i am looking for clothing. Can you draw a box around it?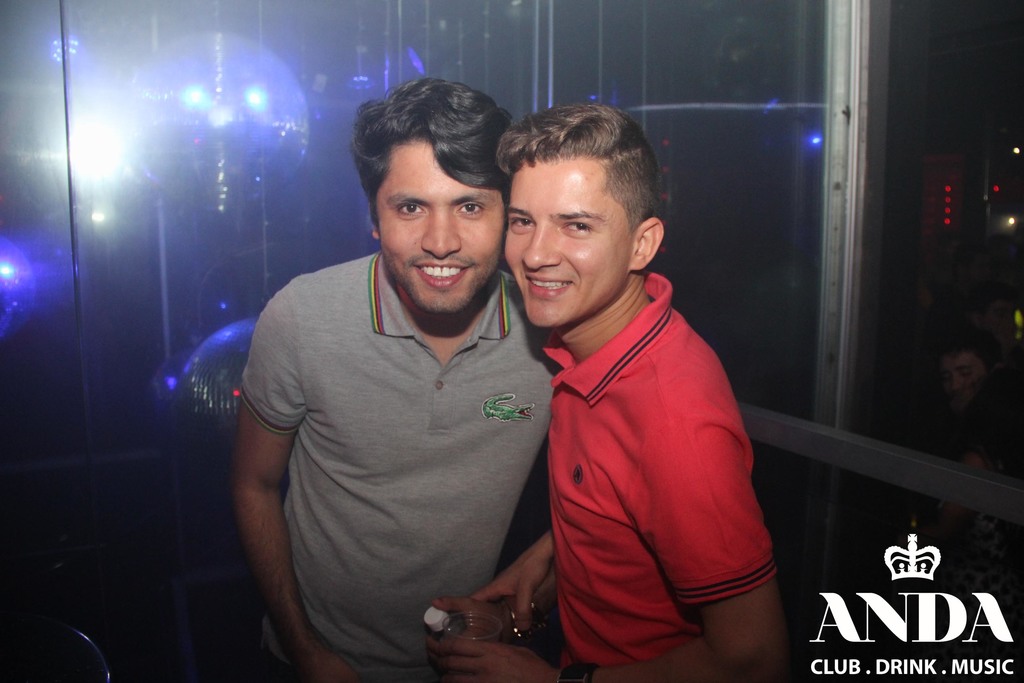
Sure, the bounding box is left=516, top=243, right=787, bottom=664.
